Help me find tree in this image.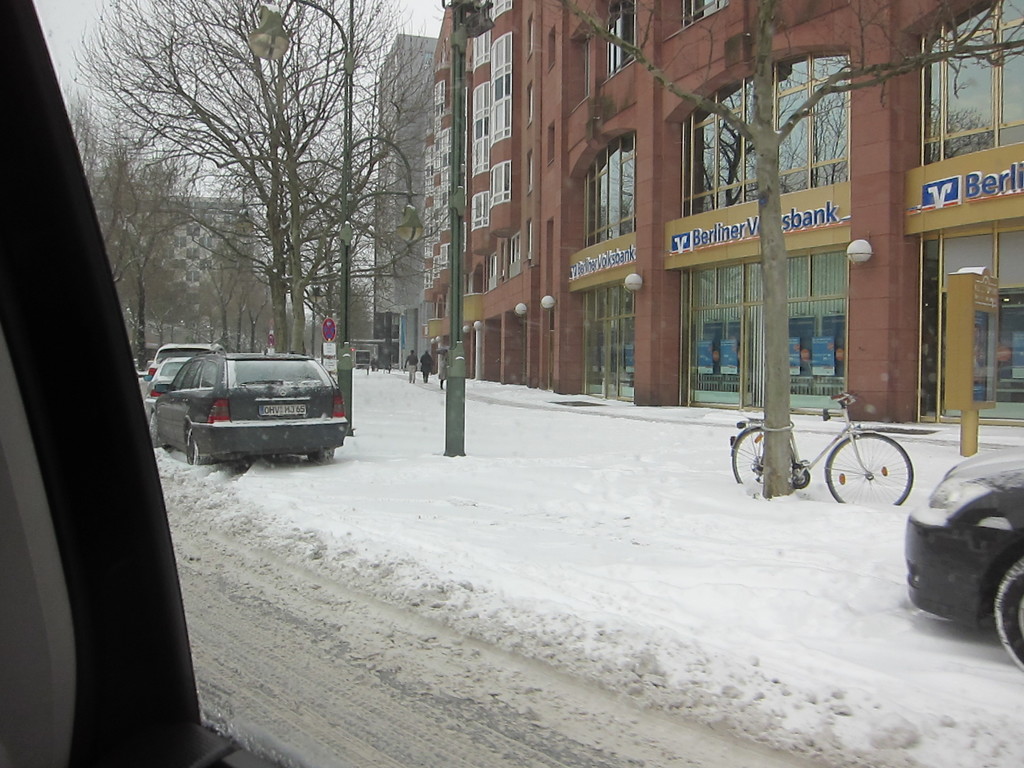
Found it: {"left": 51, "top": 74, "right": 224, "bottom": 372}.
